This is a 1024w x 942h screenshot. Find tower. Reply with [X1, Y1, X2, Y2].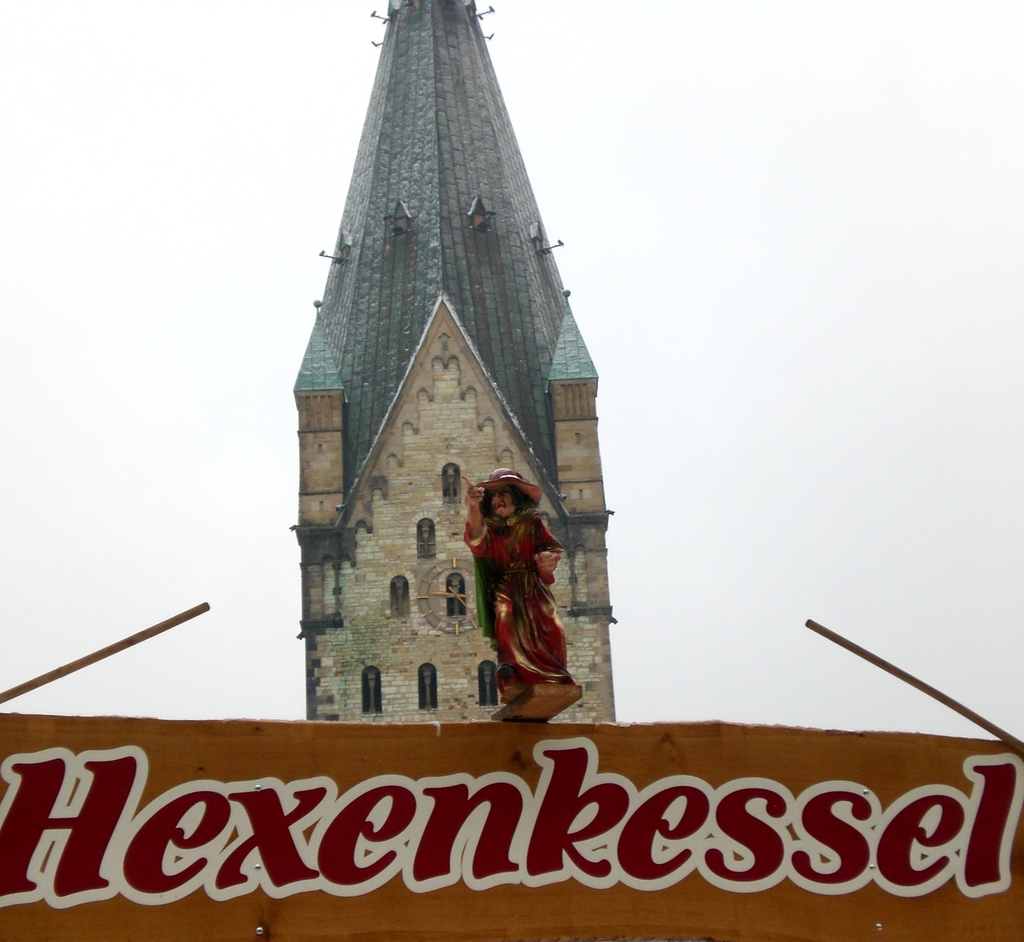
[262, 0, 619, 749].
